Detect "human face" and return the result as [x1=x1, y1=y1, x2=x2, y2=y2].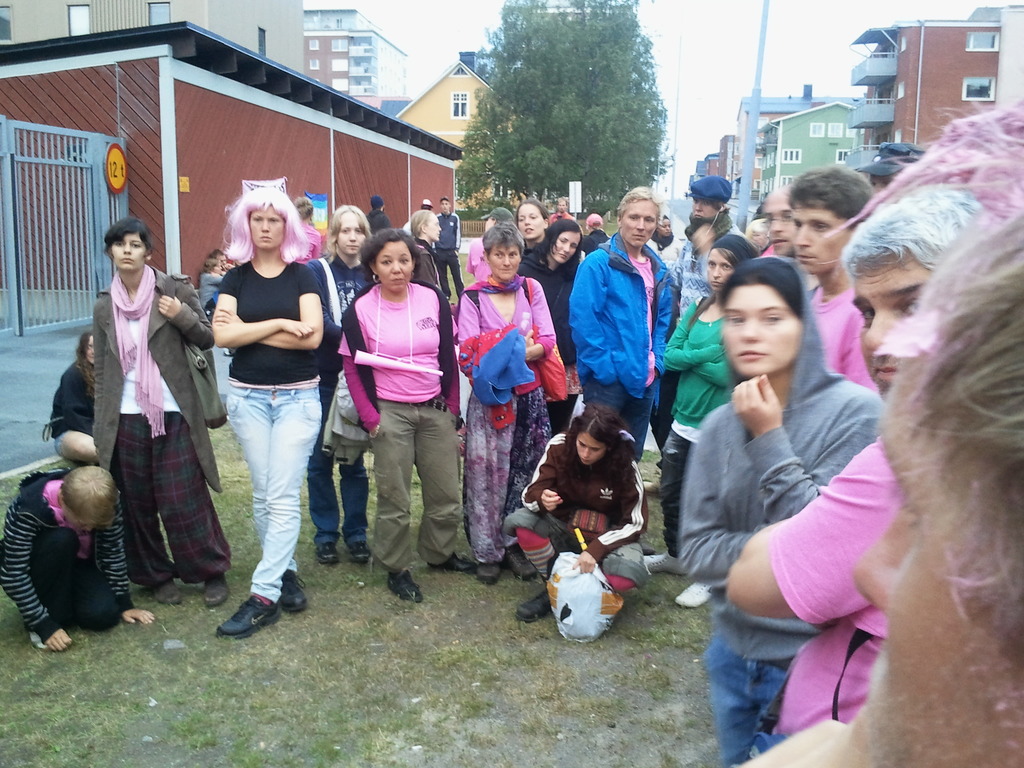
[x1=252, y1=206, x2=284, y2=249].
